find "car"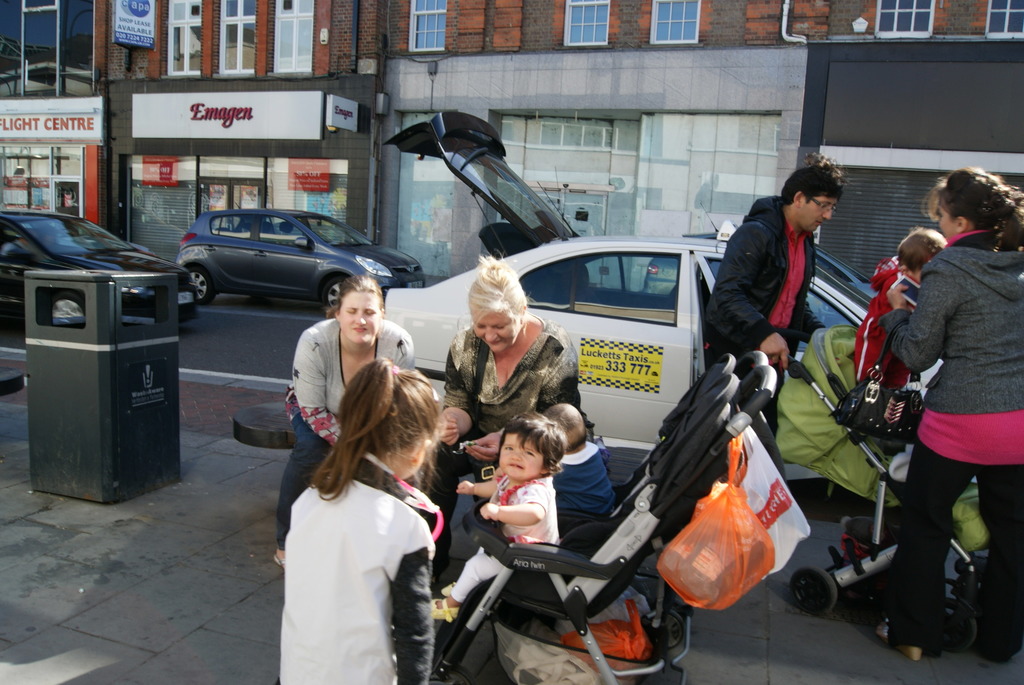
644:195:886:299
